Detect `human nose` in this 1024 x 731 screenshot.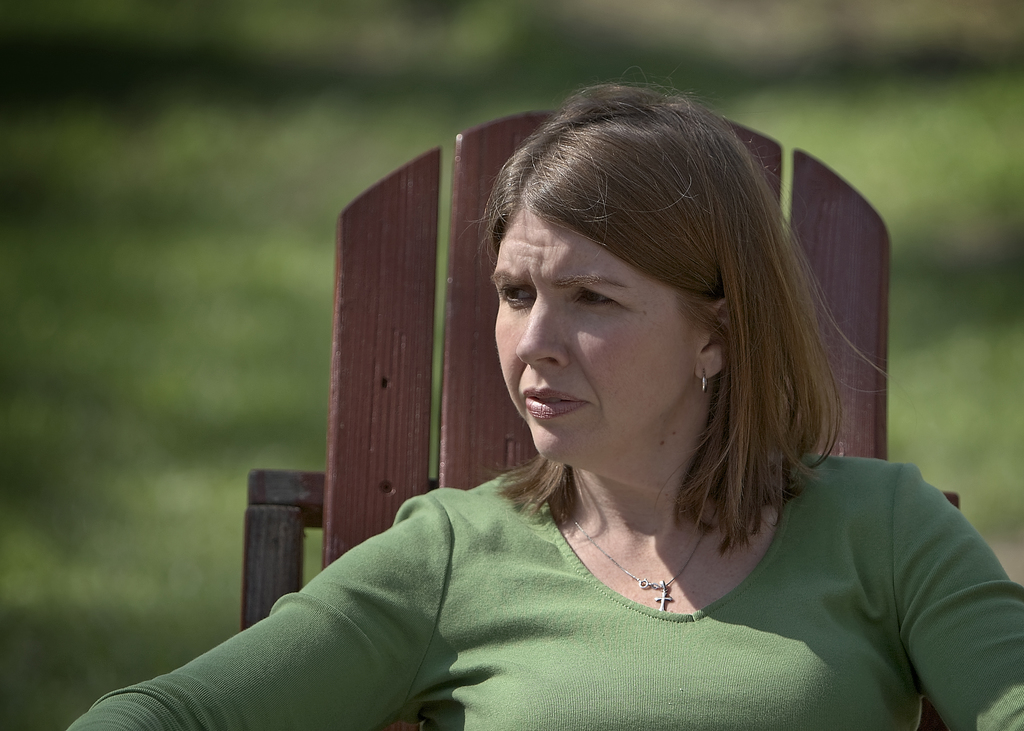
Detection: <box>516,290,566,365</box>.
